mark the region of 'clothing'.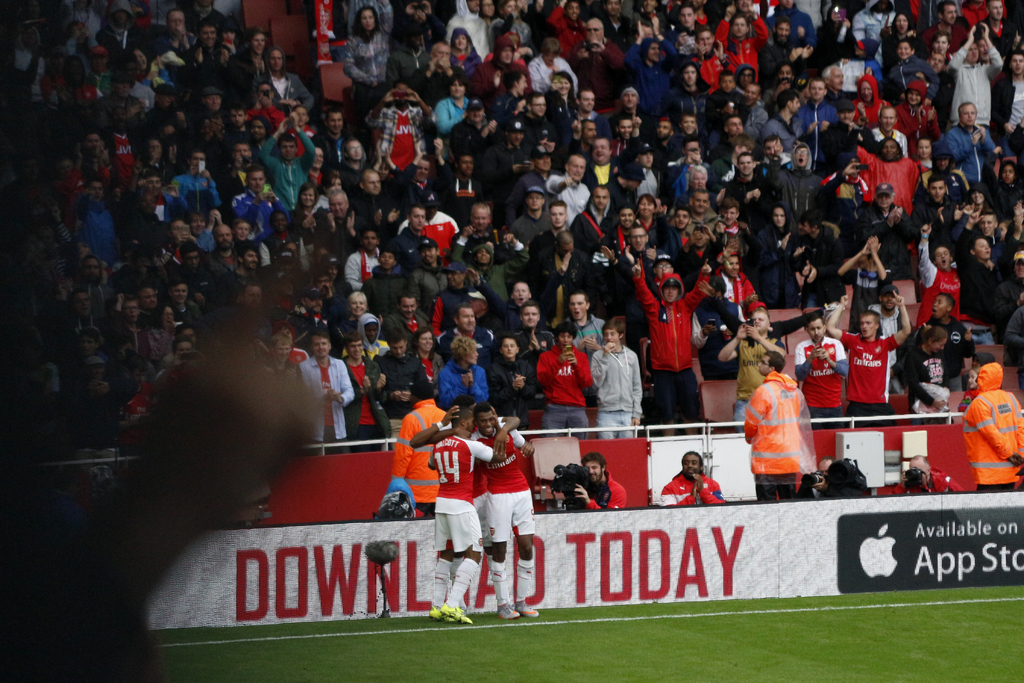
Region: bbox(594, 339, 645, 441).
